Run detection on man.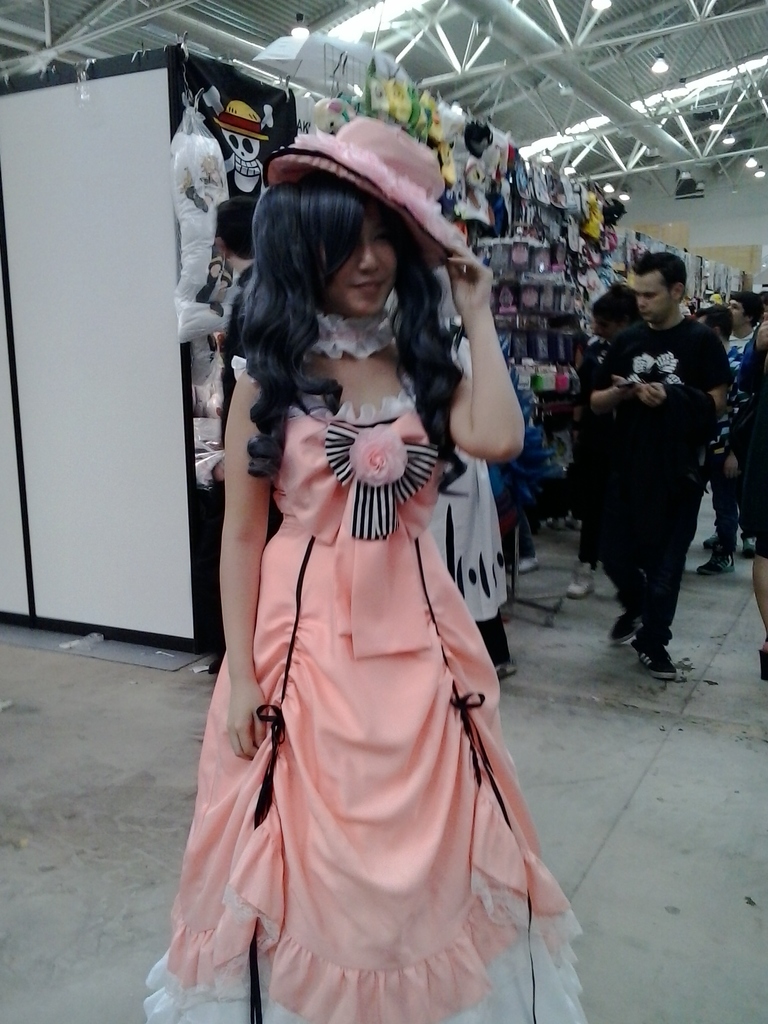
Result: region(207, 198, 285, 669).
